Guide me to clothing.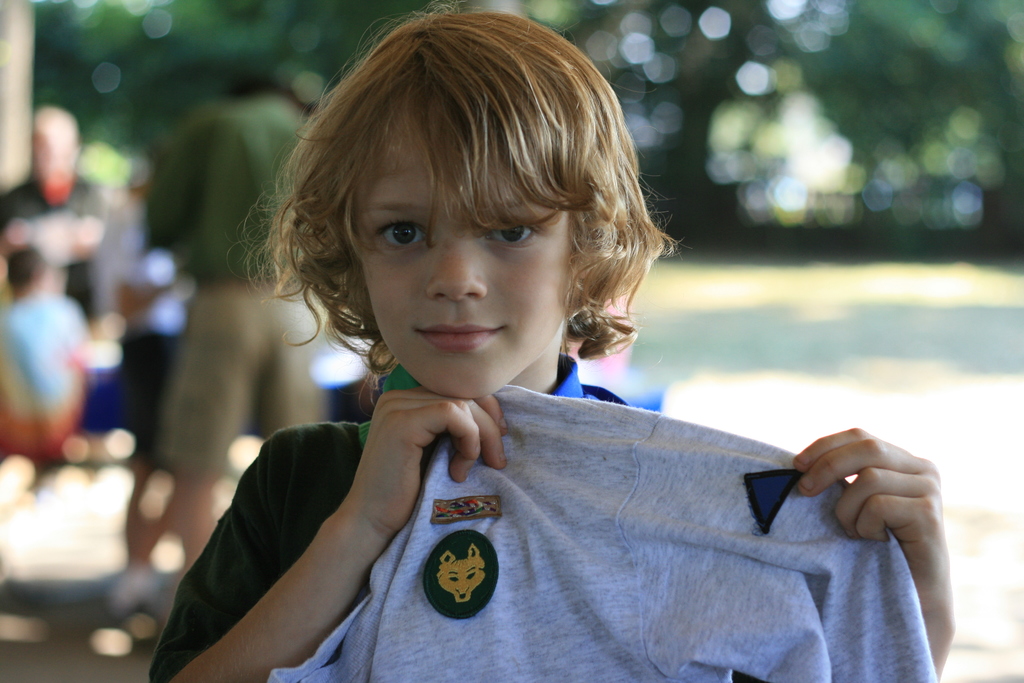
Guidance: detection(143, 79, 351, 470).
